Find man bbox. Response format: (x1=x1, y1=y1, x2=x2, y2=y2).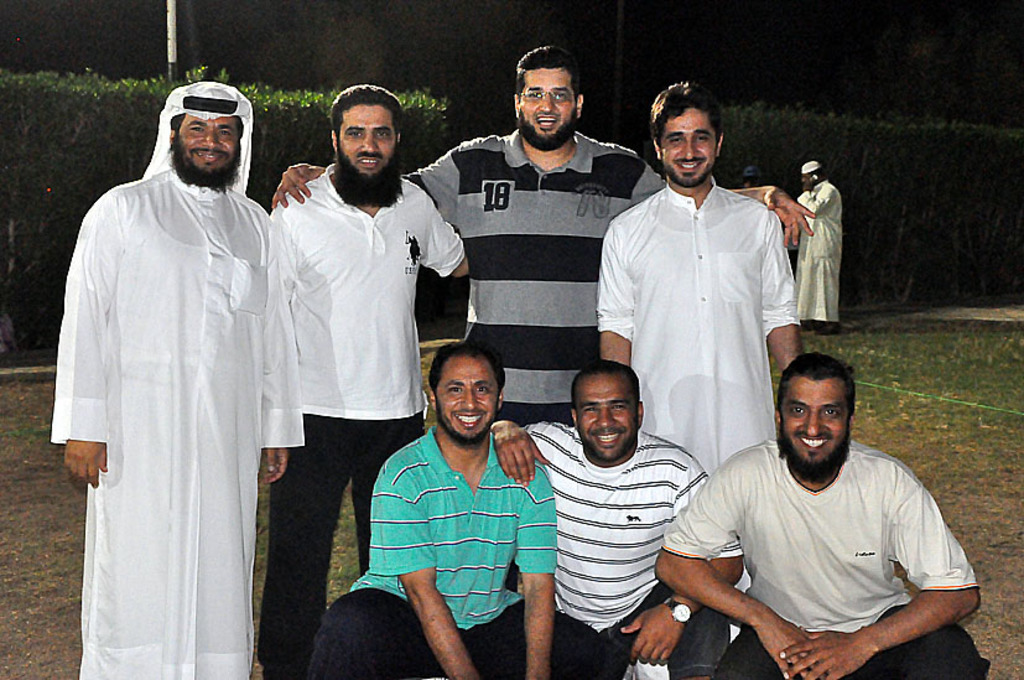
(x1=53, y1=78, x2=307, y2=679).
